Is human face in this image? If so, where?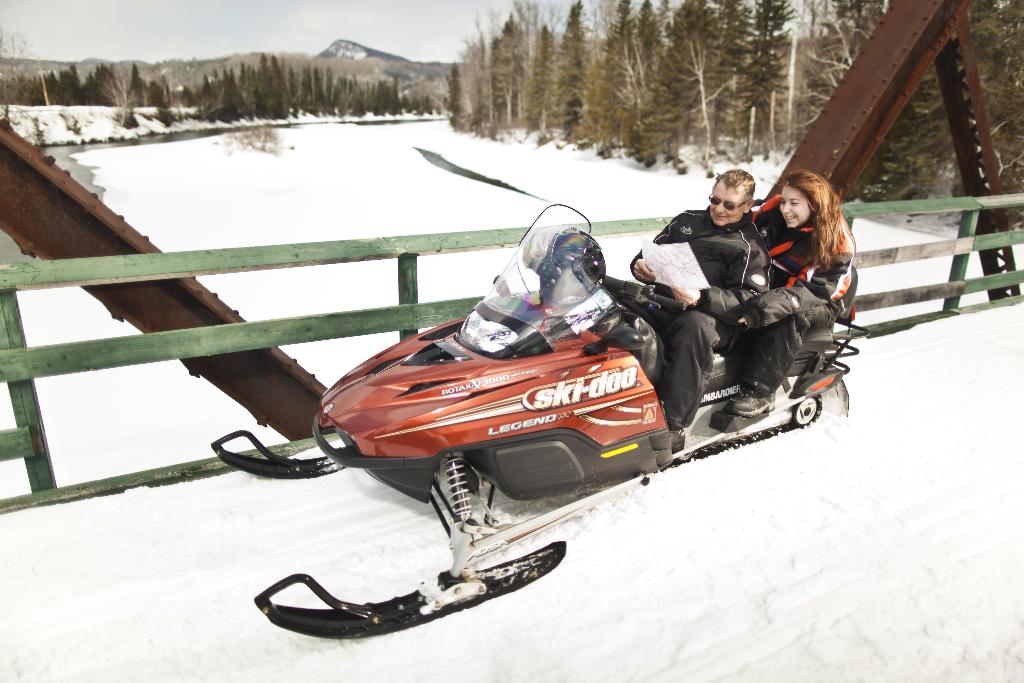
Yes, at 707,183,748,227.
